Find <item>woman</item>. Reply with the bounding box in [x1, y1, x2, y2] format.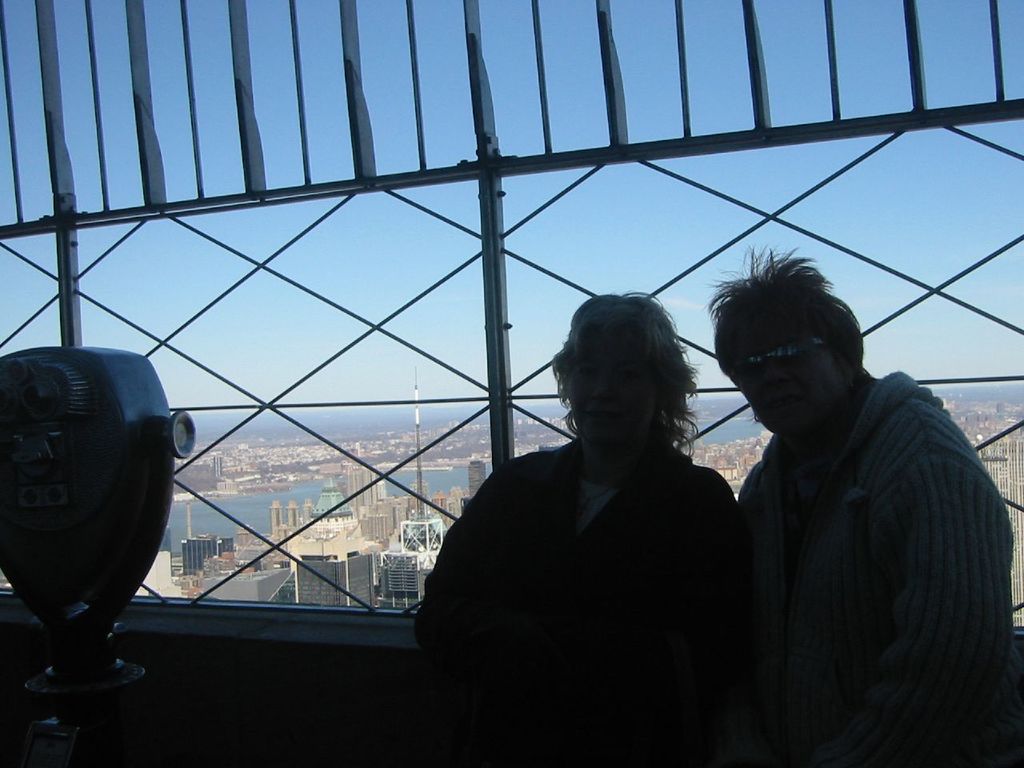
[434, 277, 765, 759].
